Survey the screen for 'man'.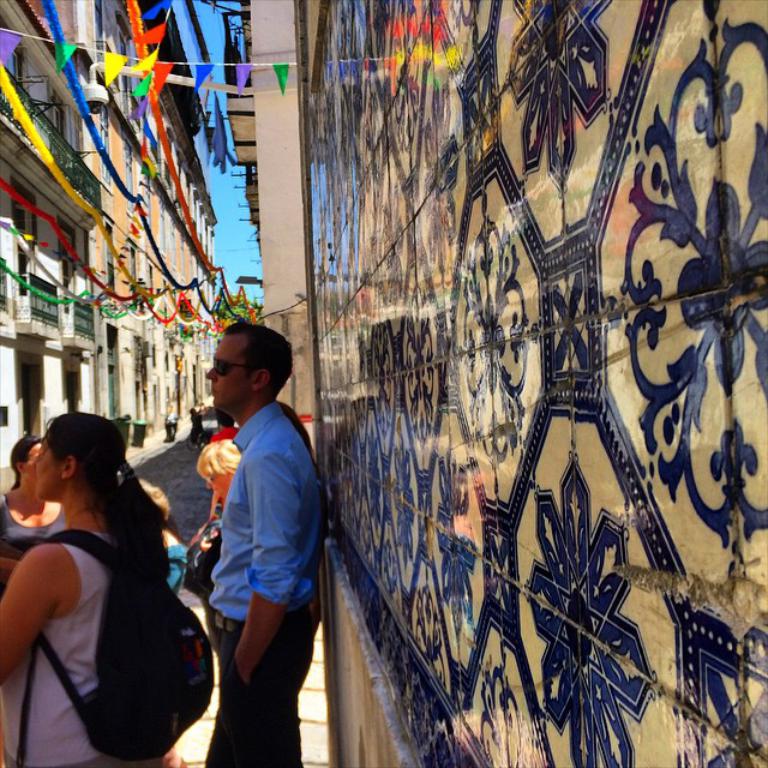
Survey found: <bbox>176, 298, 325, 767</bbox>.
